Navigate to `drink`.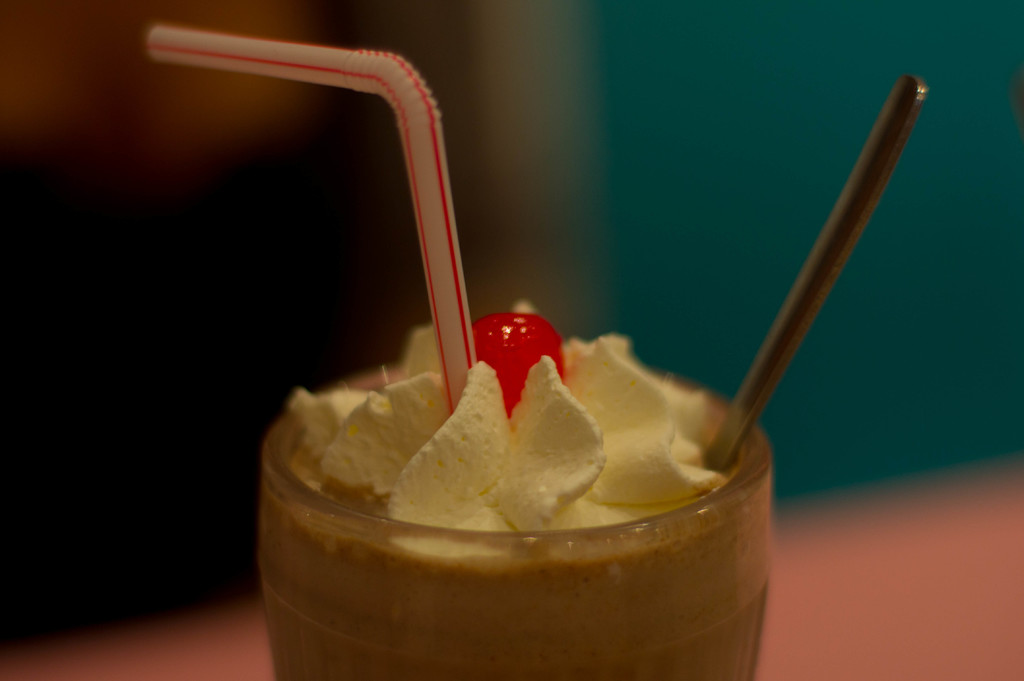
Navigation target: [x1=258, y1=360, x2=767, y2=680].
